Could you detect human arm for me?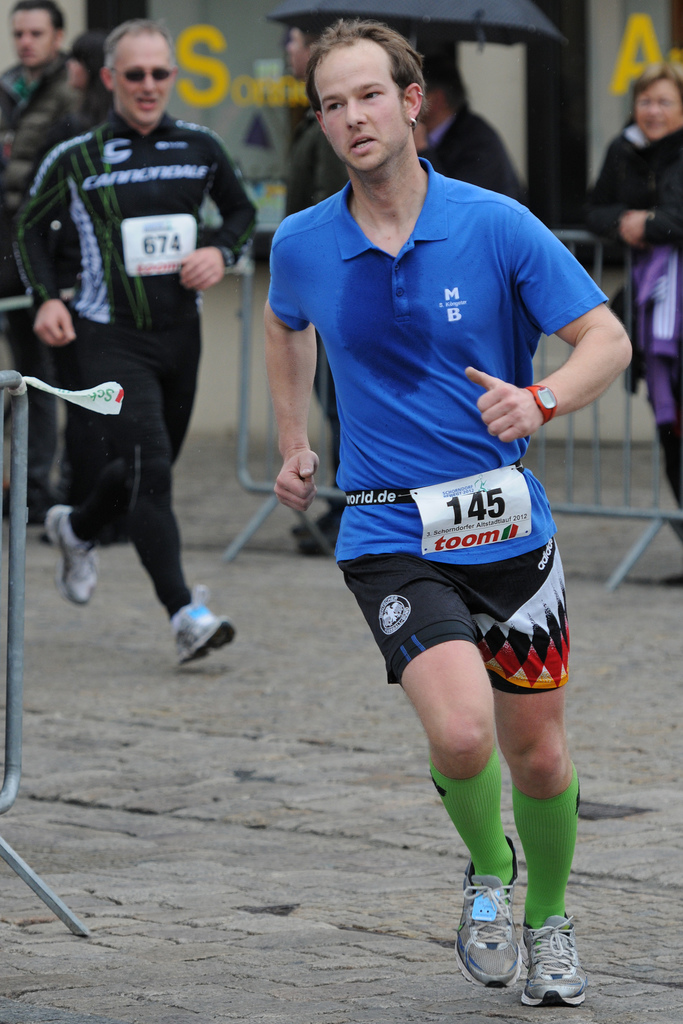
Detection result: {"left": 175, "top": 135, "right": 259, "bottom": 300}.
